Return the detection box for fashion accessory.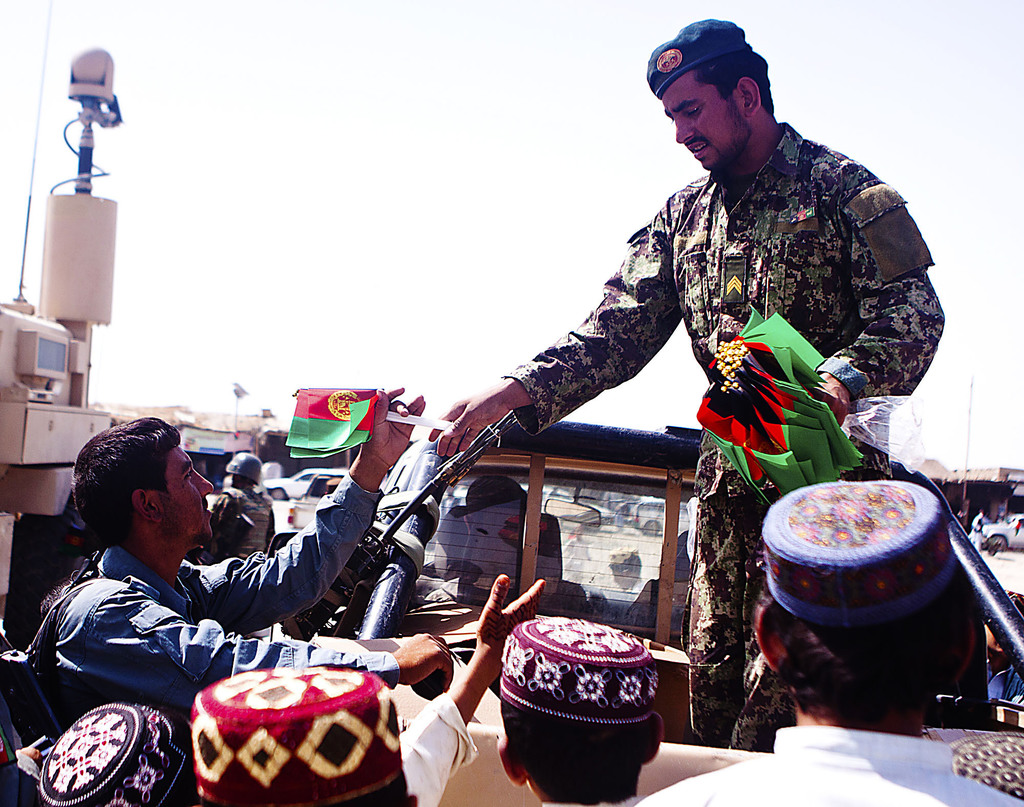
(left=40, top=697, right=189, bottom=806).
